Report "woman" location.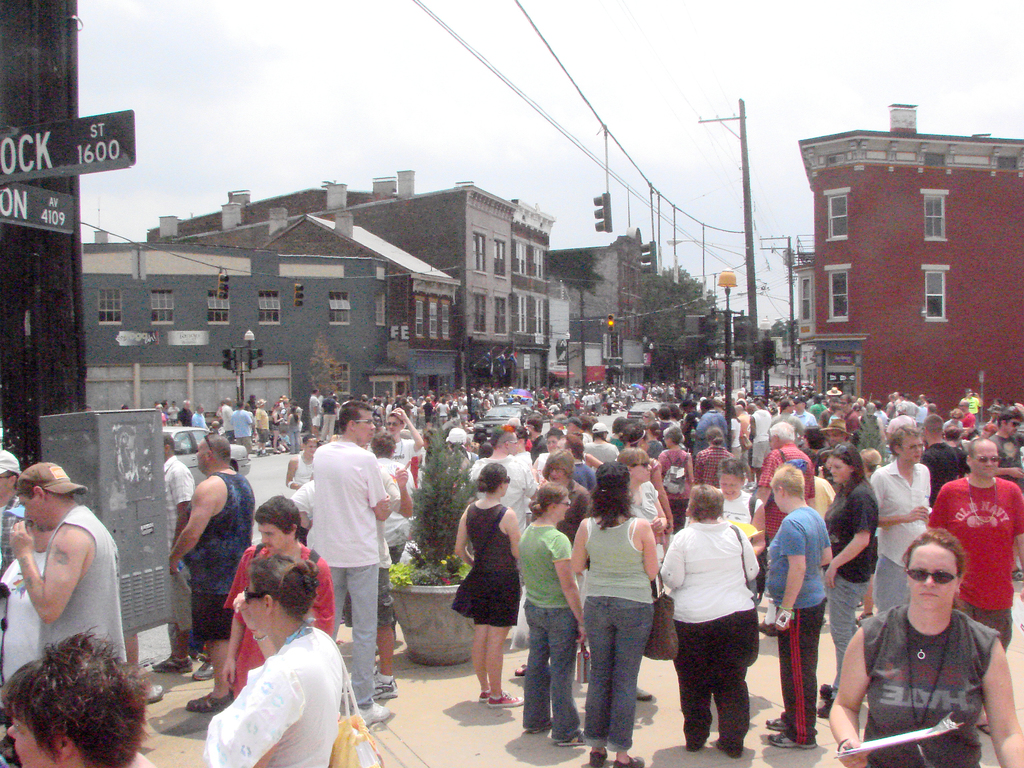
Report: crop(694, 427, 733, 489).
